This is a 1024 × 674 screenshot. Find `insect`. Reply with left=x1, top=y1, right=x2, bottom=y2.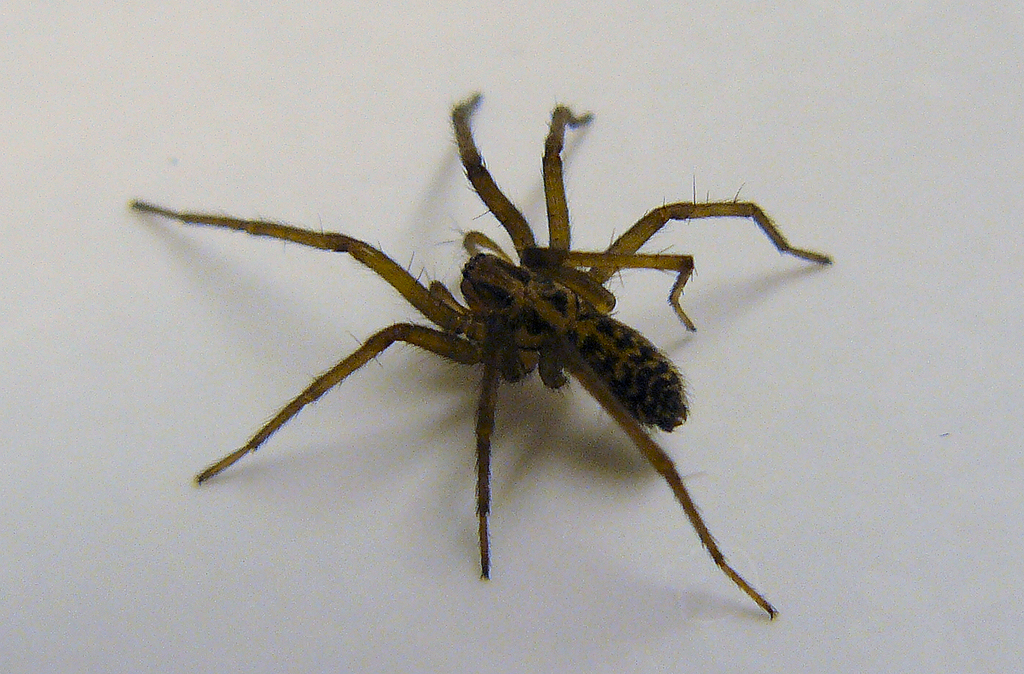
left=126, top=94, right=857, bottom=614.
